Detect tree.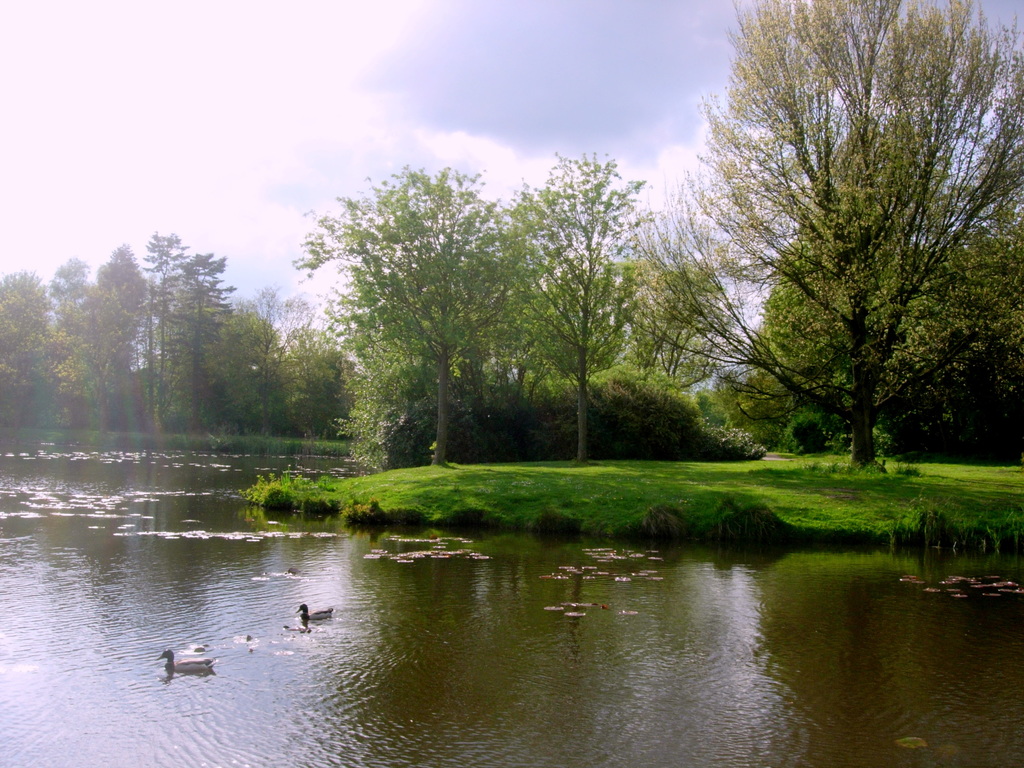
Detected at (325, 247, 530, 492).
